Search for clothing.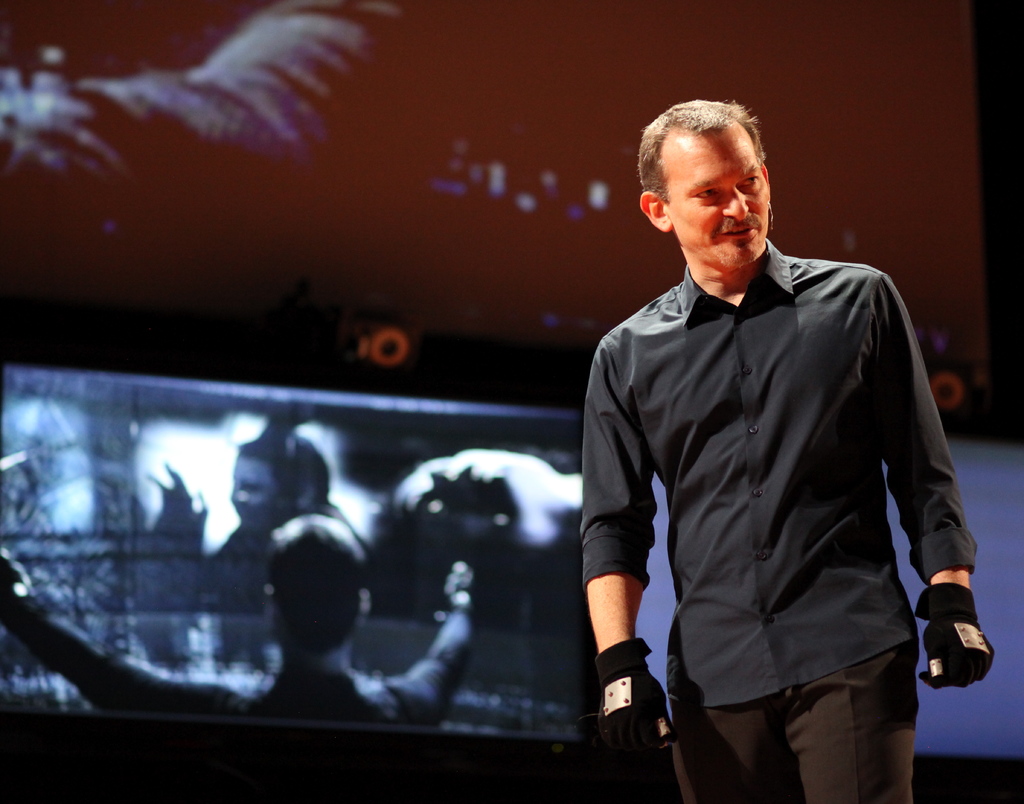
Found at (x1=576, y1=211, x2=965, y2=780).
